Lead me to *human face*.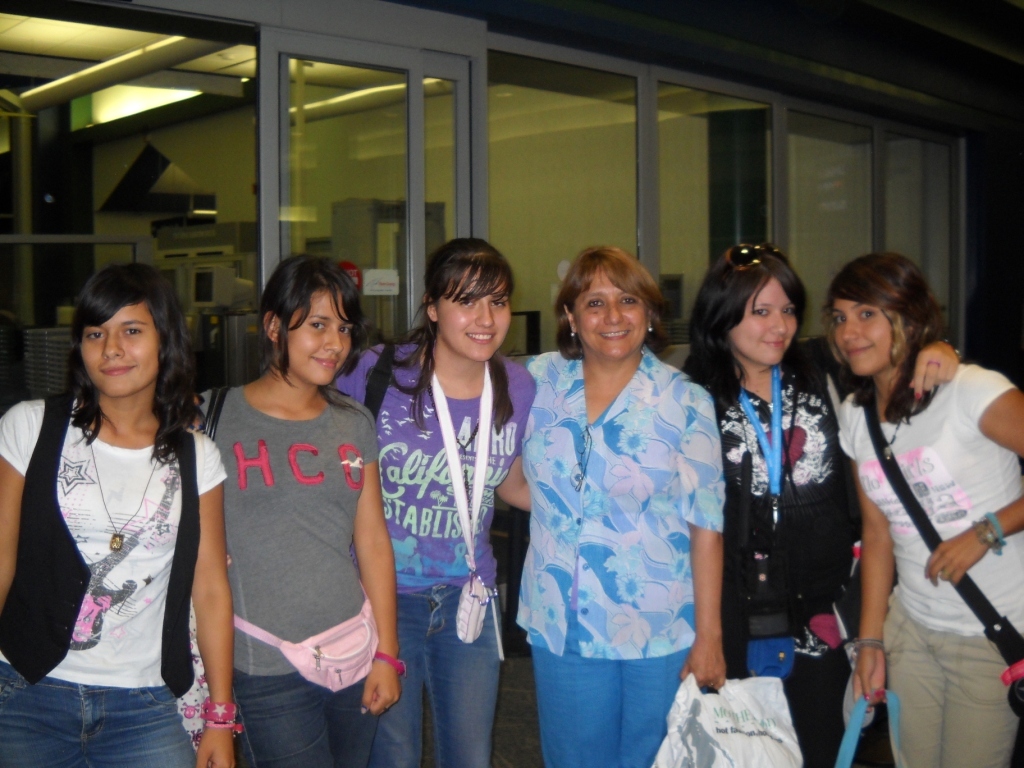
Lead to x1=81 y1=304 x2=158 y2=391.
